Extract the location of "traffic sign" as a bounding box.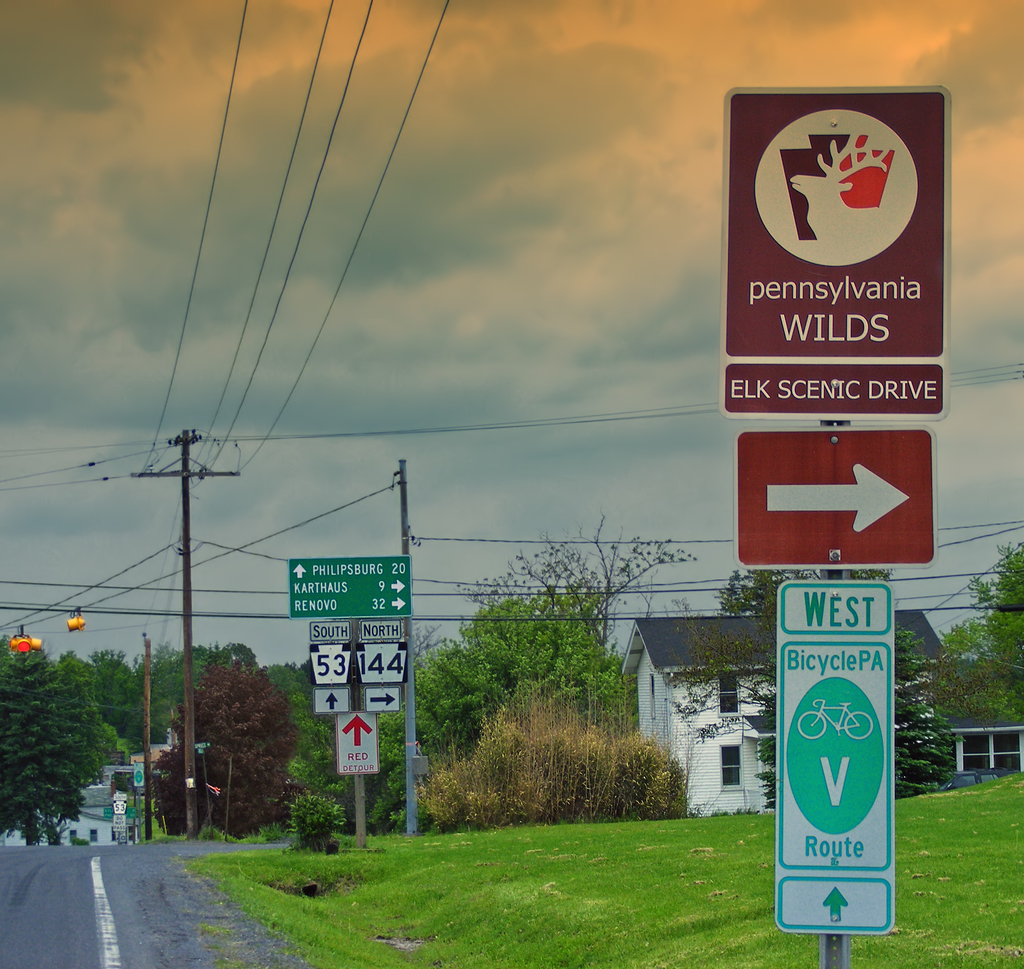
(left=313, top=685, right=349, bottom=715).
